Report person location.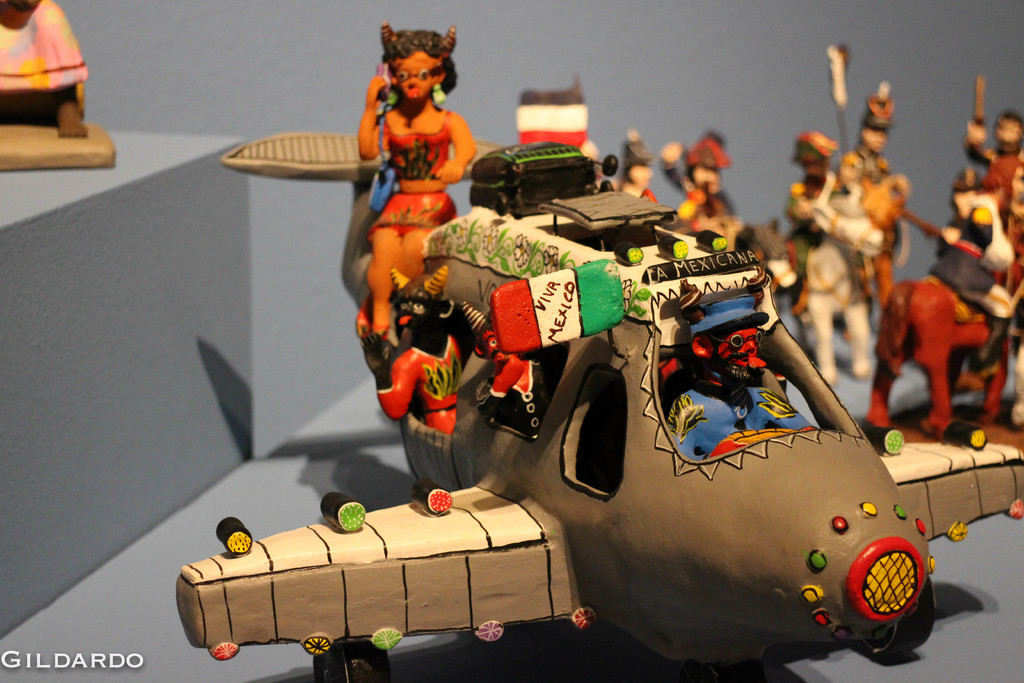
Report: <box>353,22,470,338</box>.
